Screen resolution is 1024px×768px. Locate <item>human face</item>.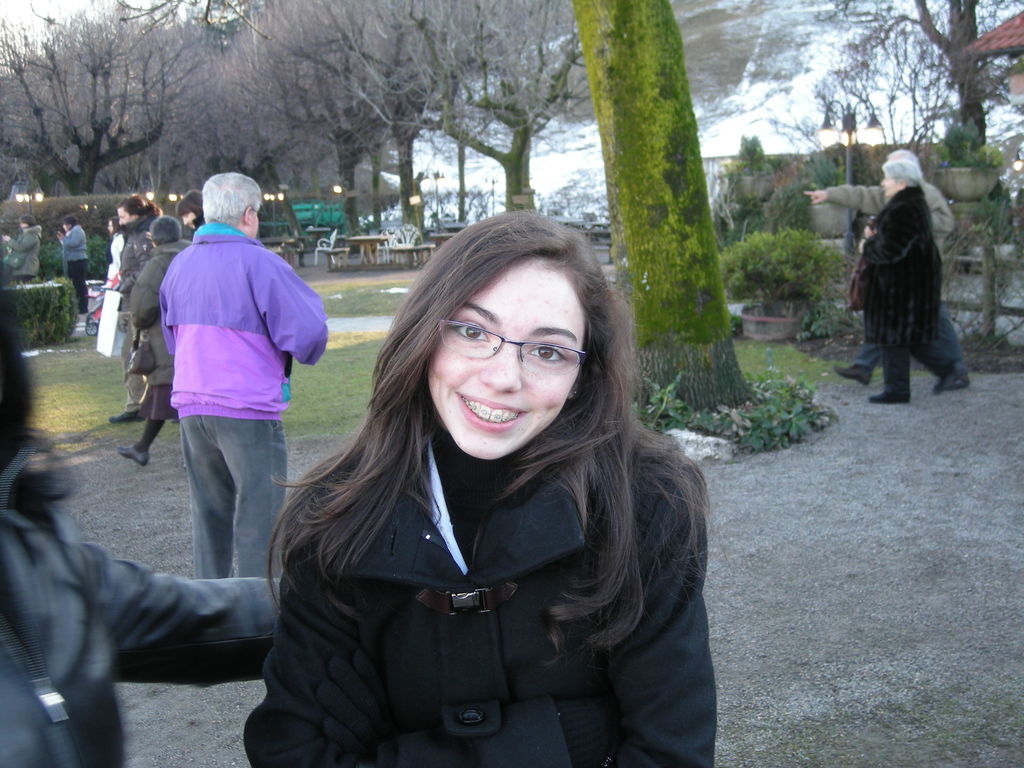
186:214:193:229.
